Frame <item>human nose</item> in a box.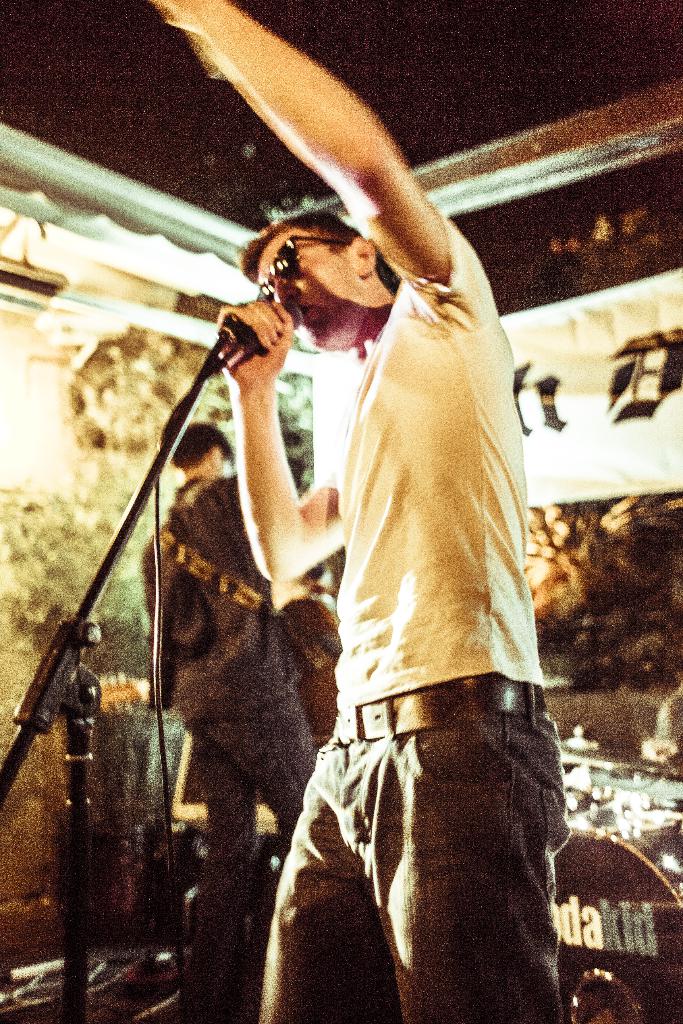
crop(271, 275, 299, 305).
